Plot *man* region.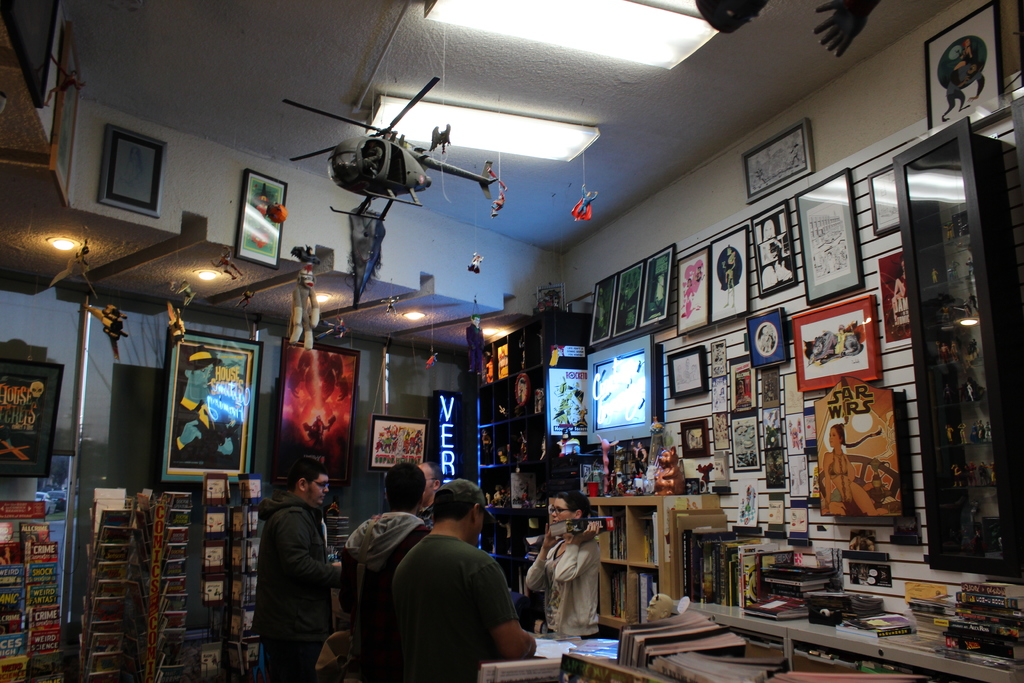
Plotted at 387/475/541/682.
